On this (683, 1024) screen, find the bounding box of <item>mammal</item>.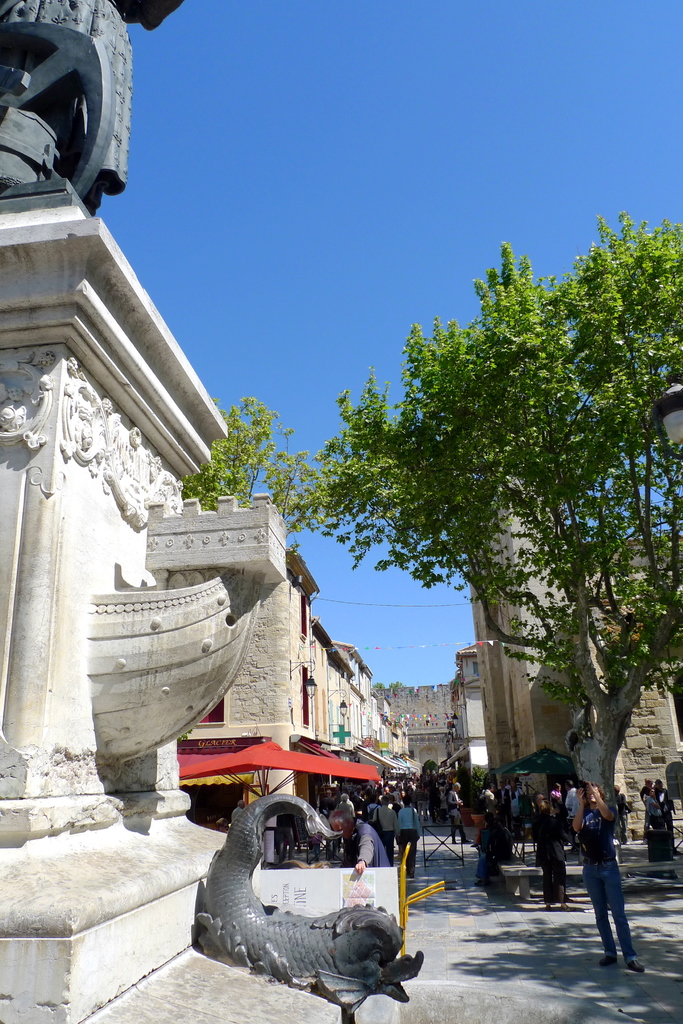
Bounding box: 572, 785, 652, 969.
